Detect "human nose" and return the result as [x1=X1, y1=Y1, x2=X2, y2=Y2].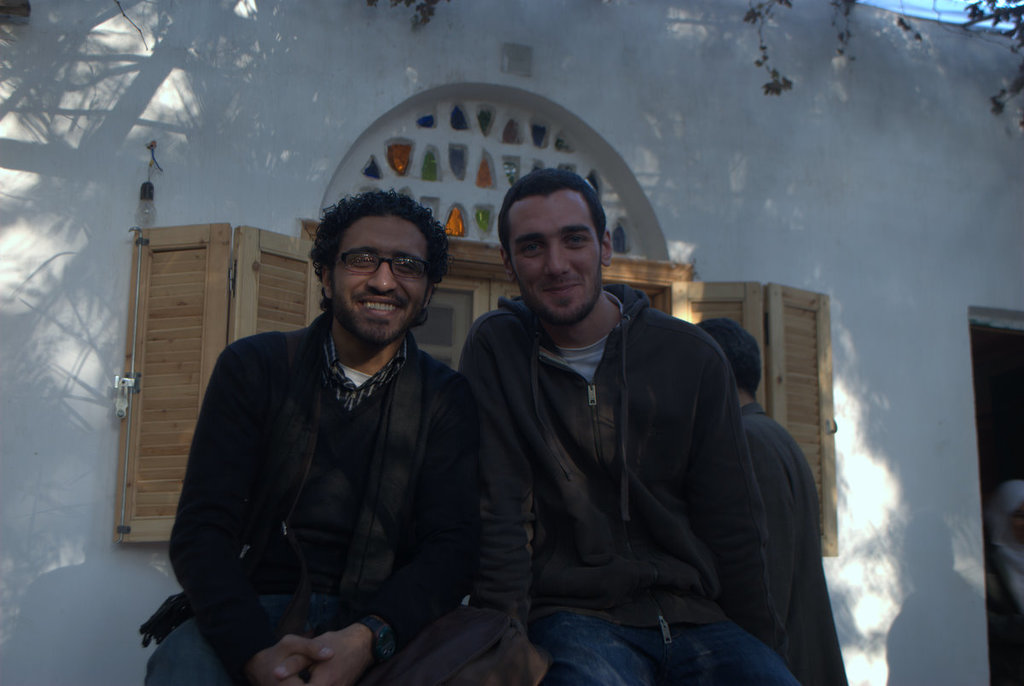
[x1=544, y1=241, x2=570, y2=276].
